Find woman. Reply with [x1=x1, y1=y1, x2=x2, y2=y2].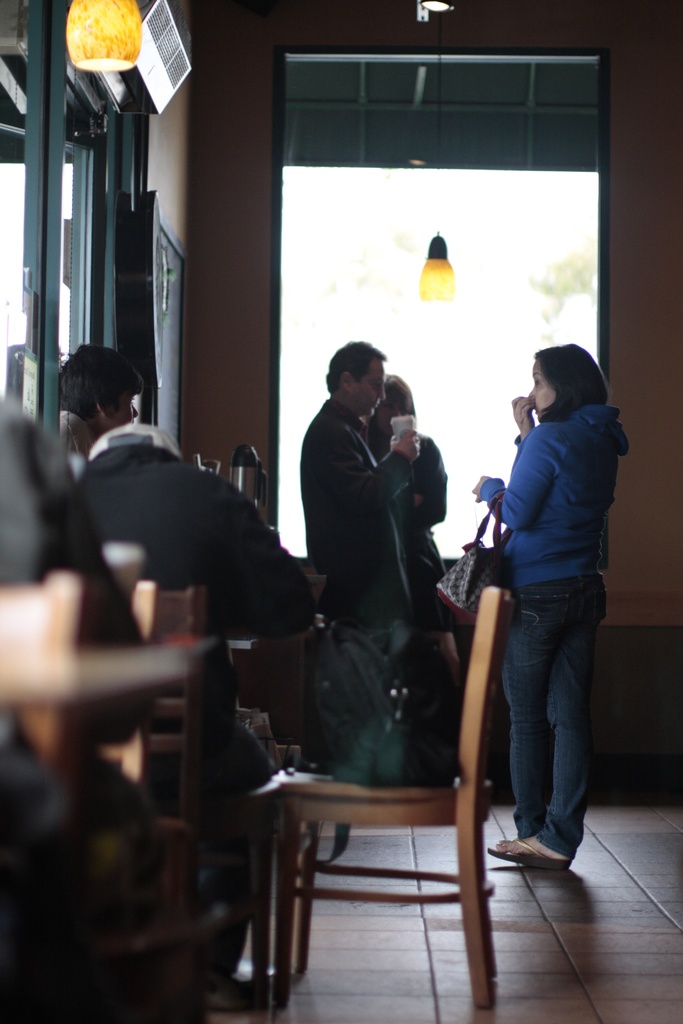
[x1=363, y1=372, x2=471, y2=687].
